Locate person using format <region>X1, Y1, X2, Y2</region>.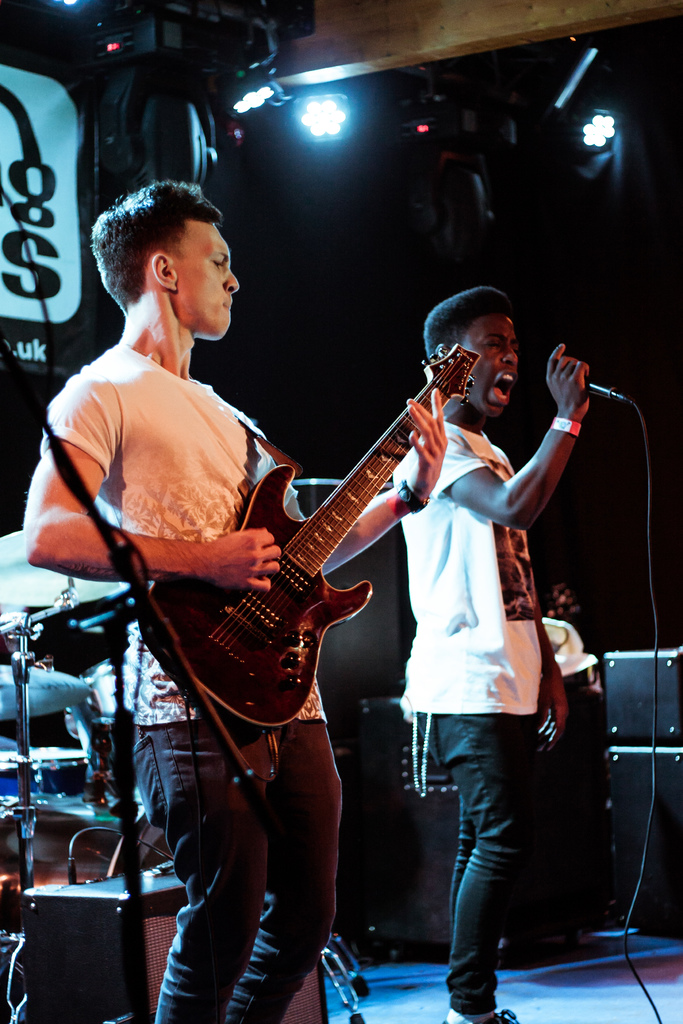
<region>26, 174, 451, 1023</region>.
